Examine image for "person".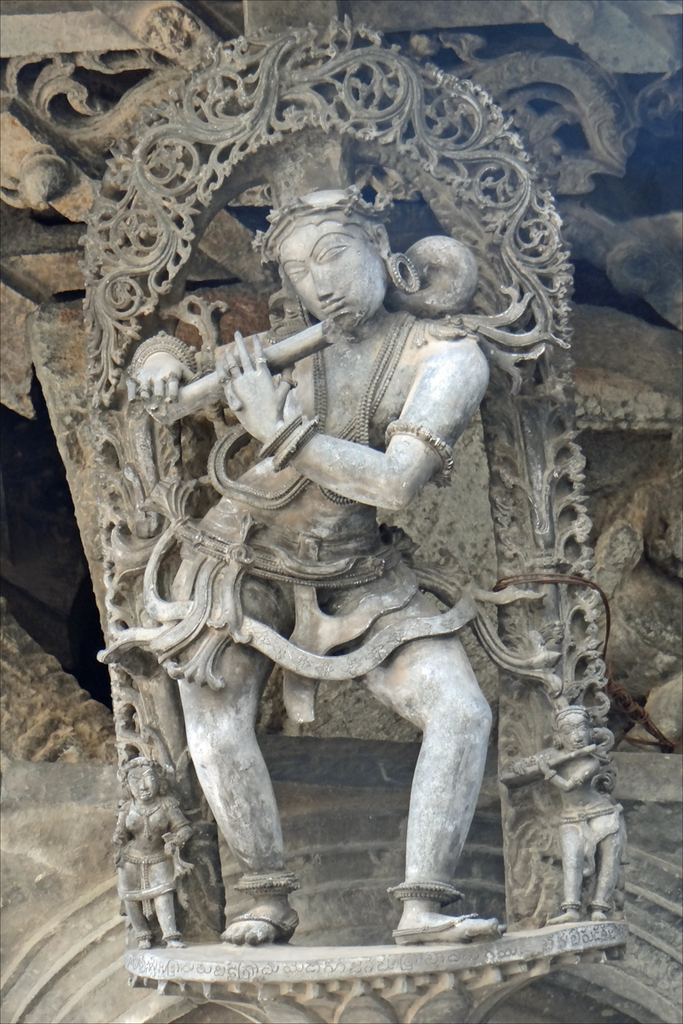
Examination result: (96,122,594,976).
